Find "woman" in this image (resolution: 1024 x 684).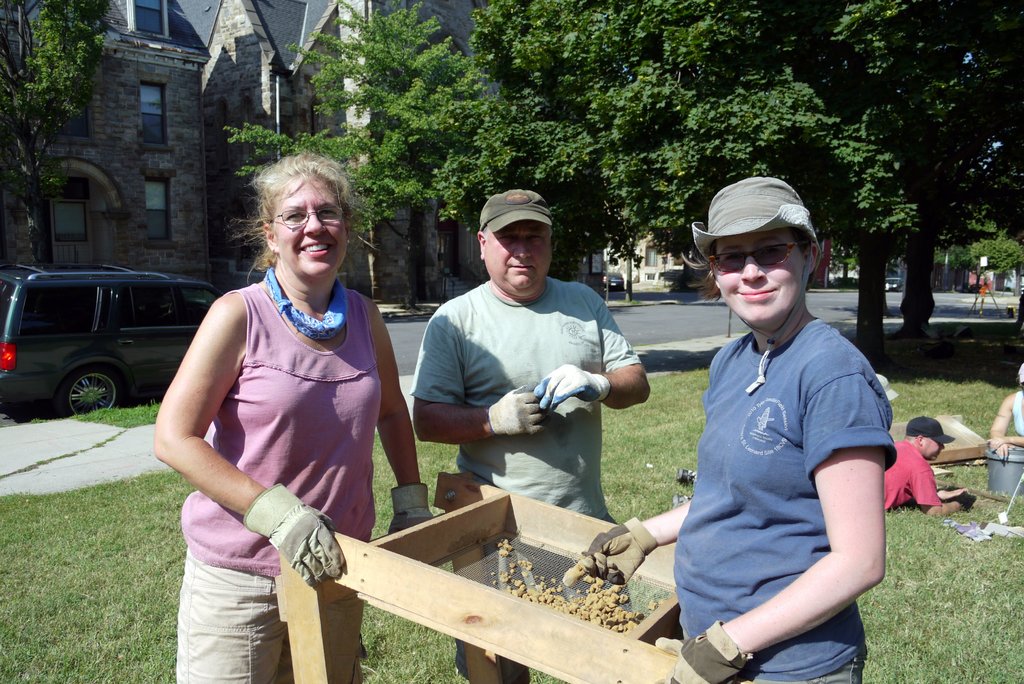
detection(156, 138, 374, 683).
